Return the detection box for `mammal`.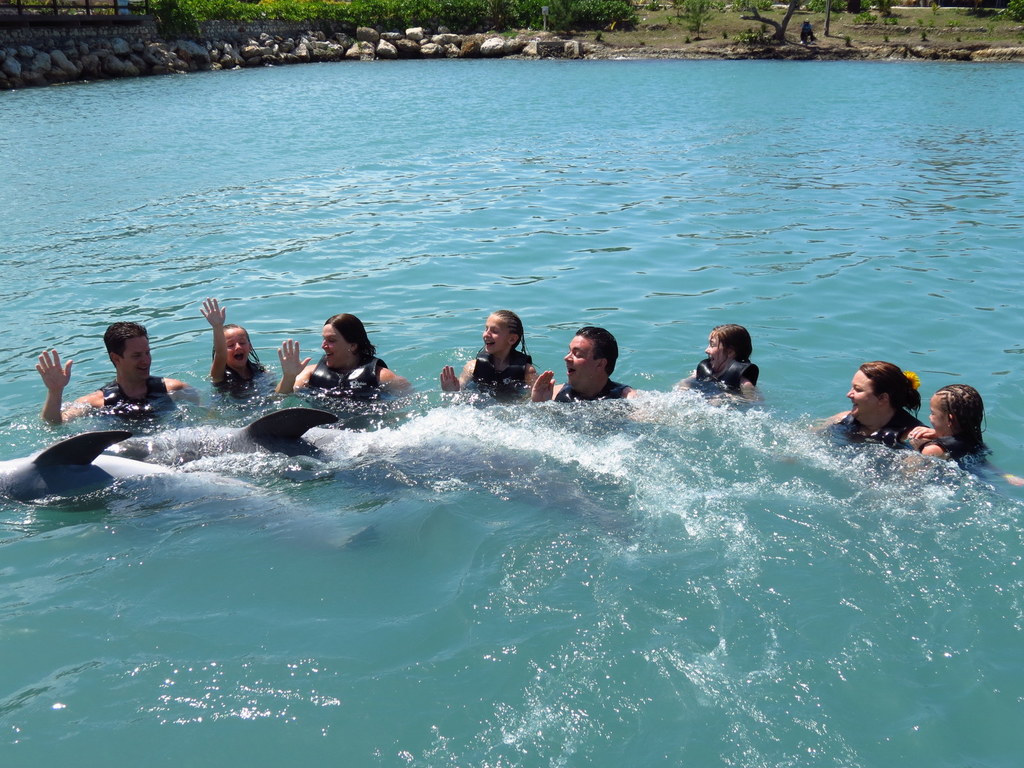
906, 388, 1004, 477.
